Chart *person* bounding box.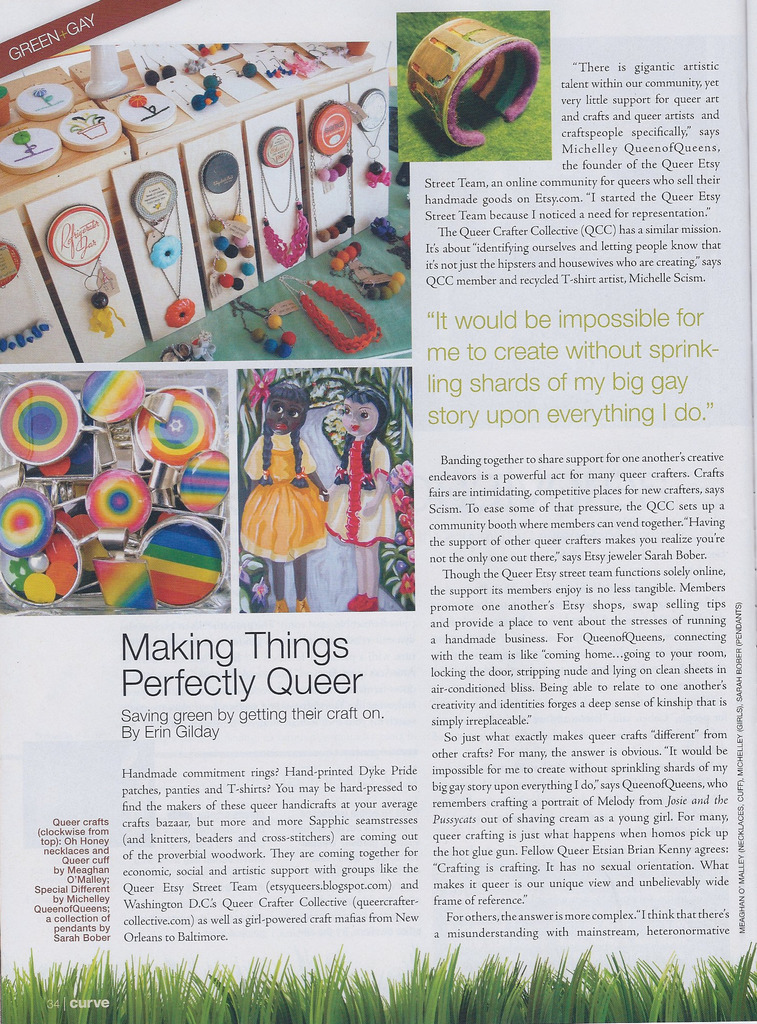
Charted: <bbox>243, 376, 332, 615</bbox>.
